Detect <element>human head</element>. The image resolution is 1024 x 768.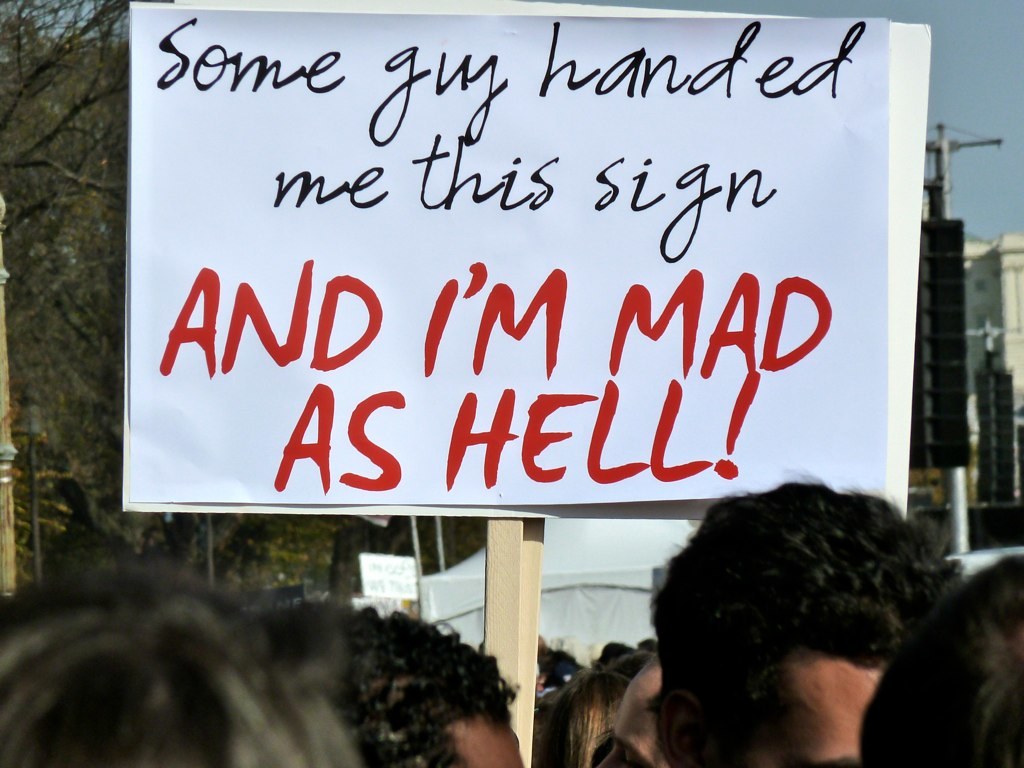
bbox=[615, 515, 964, 767].
